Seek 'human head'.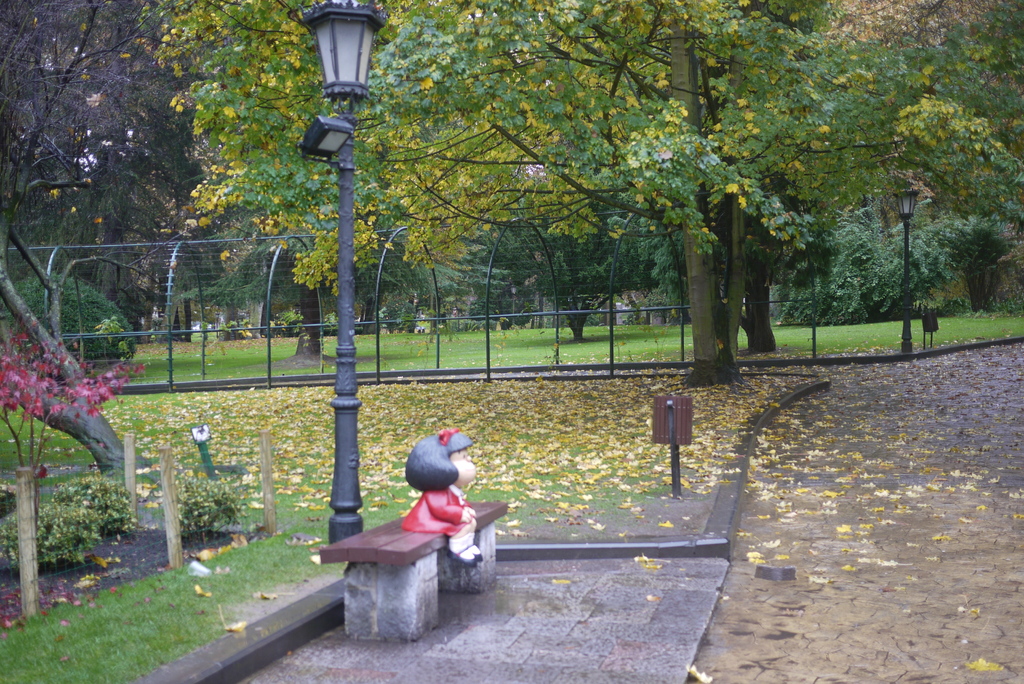
(left=403, top=437, right=478, bottom=504).
